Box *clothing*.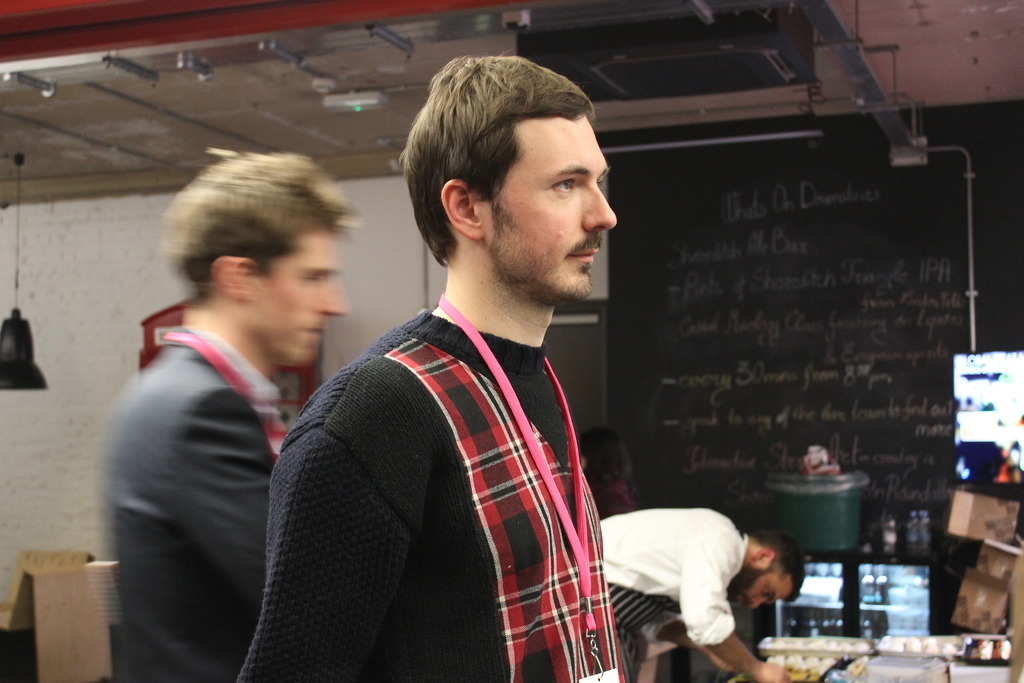
detection(269, 231, 643, 682).
